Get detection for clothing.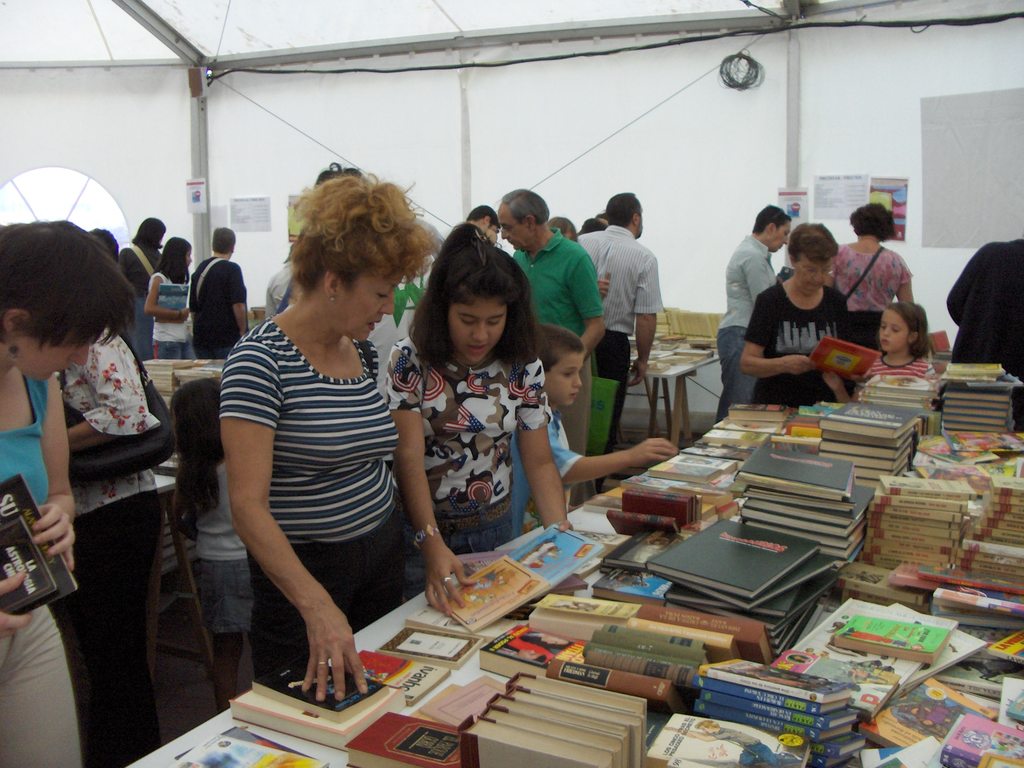
Detection: <box>826,241,911,380</box>.
